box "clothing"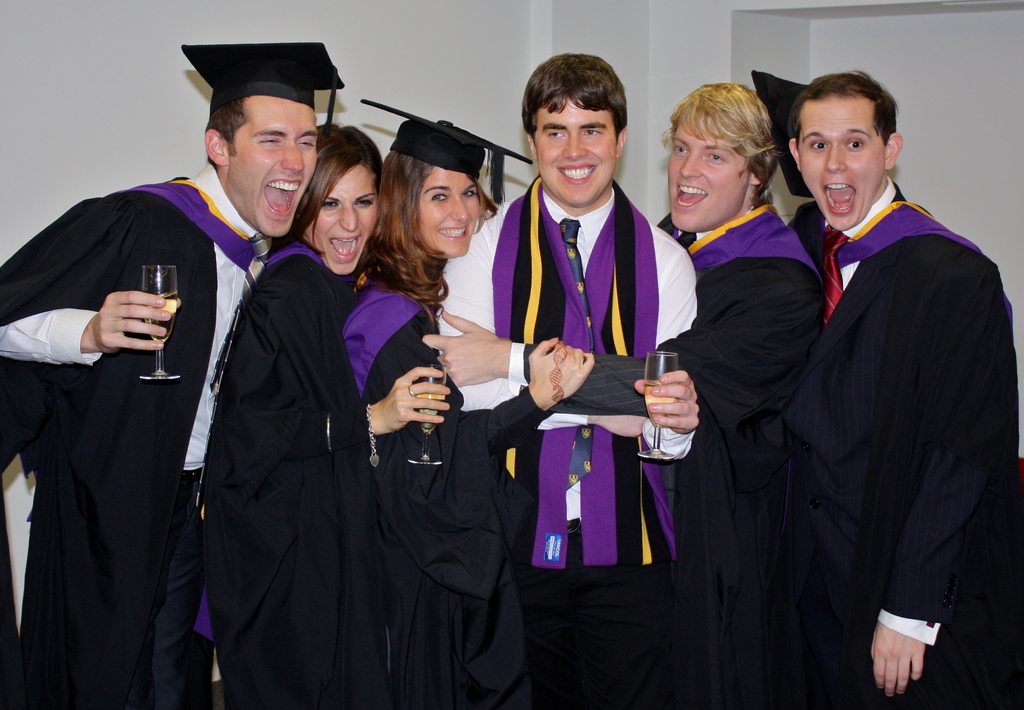
x1=10 y1=157 x2=365 y2=709
